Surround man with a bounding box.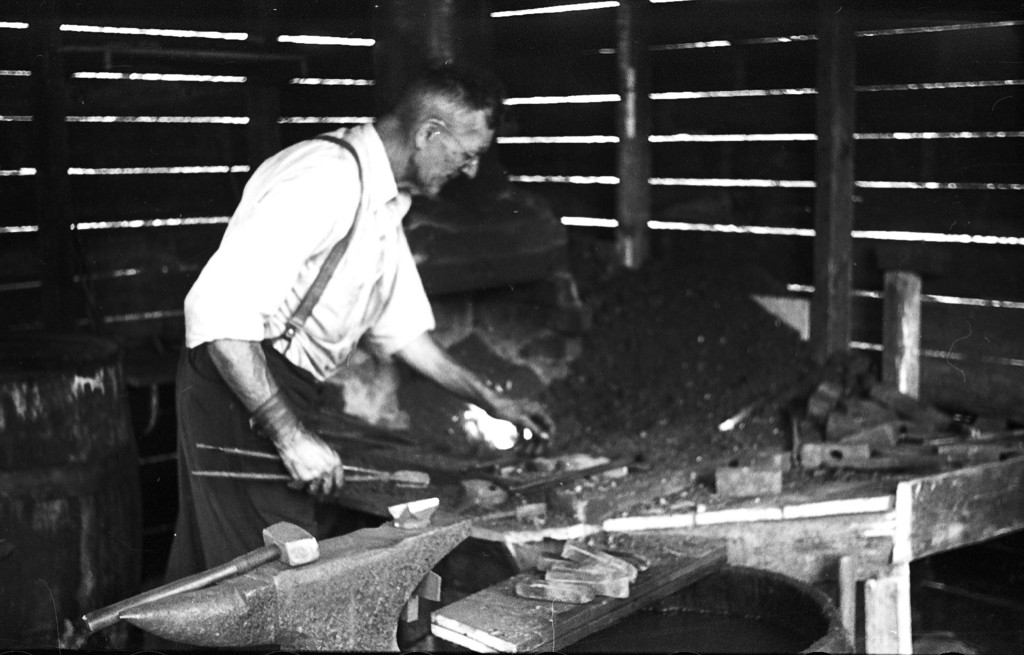
left=152, top=45, right=579, bottom=586.
